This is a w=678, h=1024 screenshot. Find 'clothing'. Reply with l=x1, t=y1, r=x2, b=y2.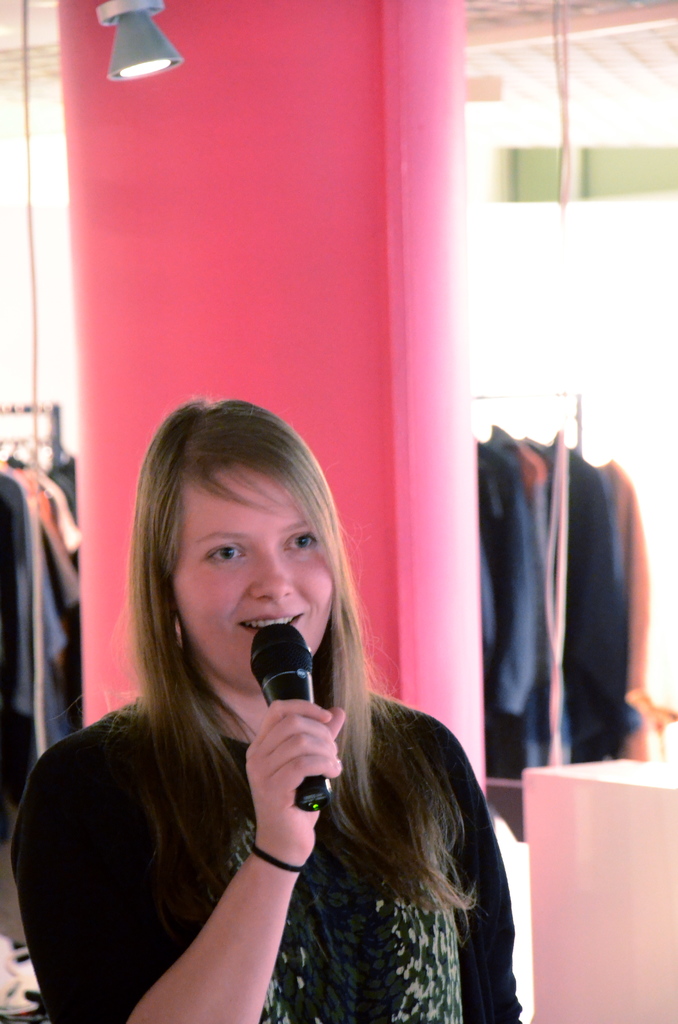
l=4, t=456, r=85, b=675.
